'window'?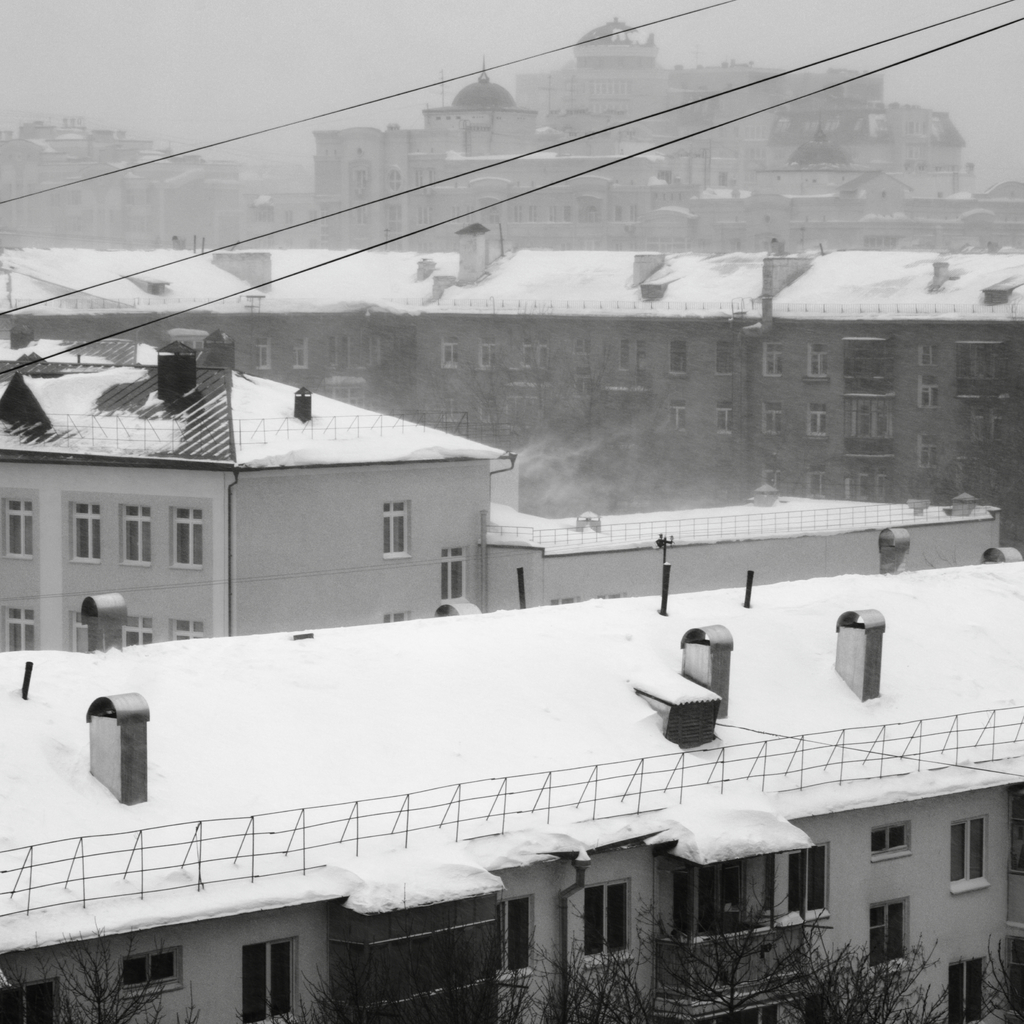
{"x1": 957, "y1": 816, "x2": 986, "y2": 886}
